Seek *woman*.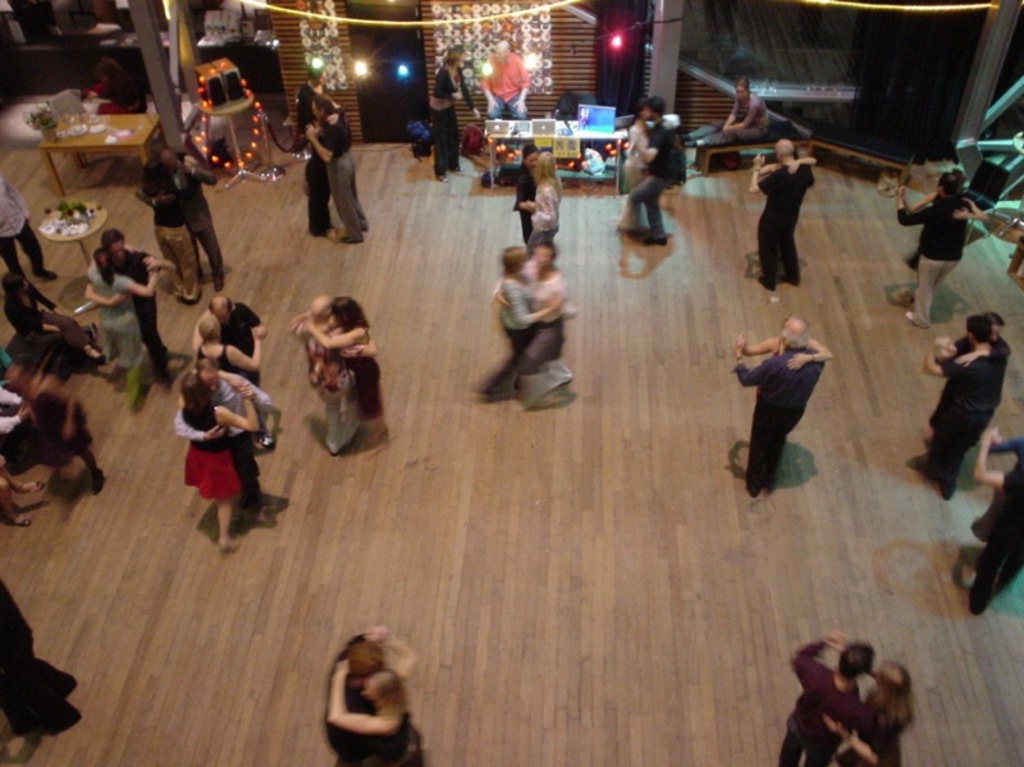
BBox(328, 631, 420, 766).
